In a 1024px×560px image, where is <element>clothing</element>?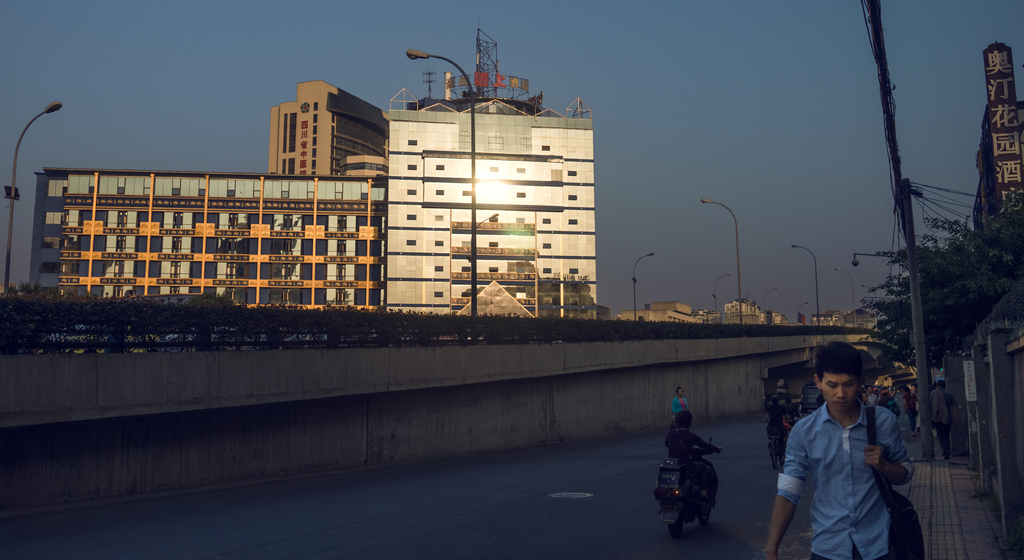
bbox=(670, 427, 716, 492).
